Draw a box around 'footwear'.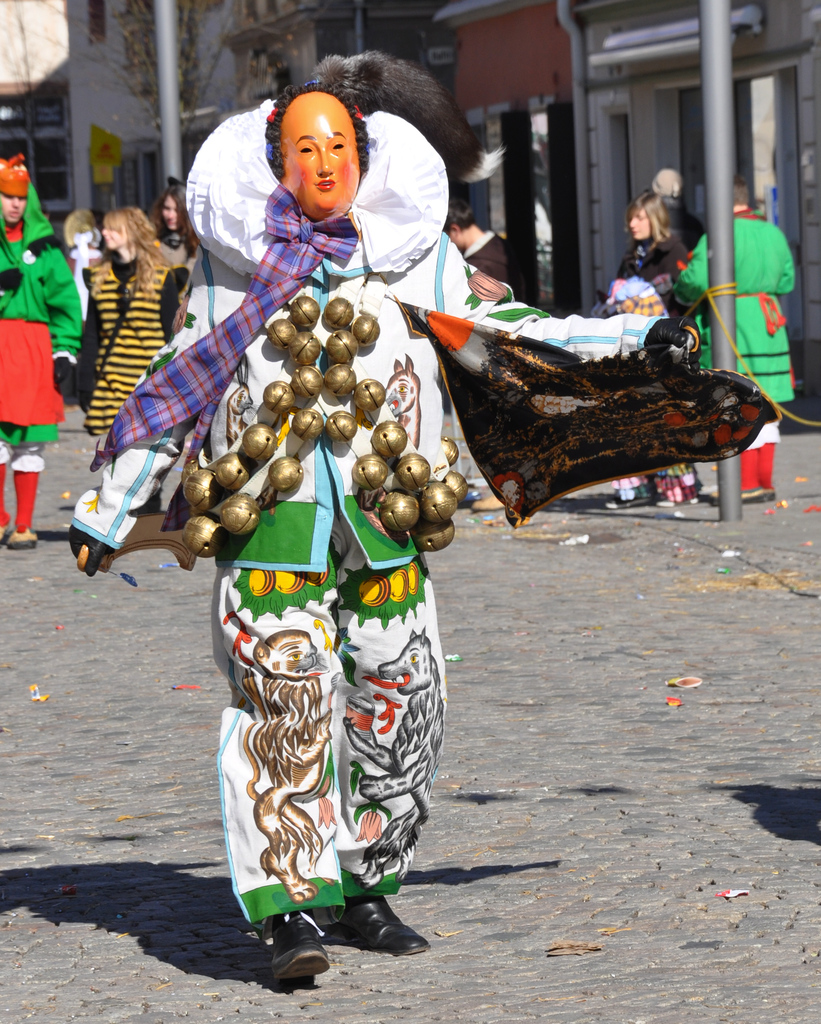
<bbox>473, 496, 505, 510</bbox>.
